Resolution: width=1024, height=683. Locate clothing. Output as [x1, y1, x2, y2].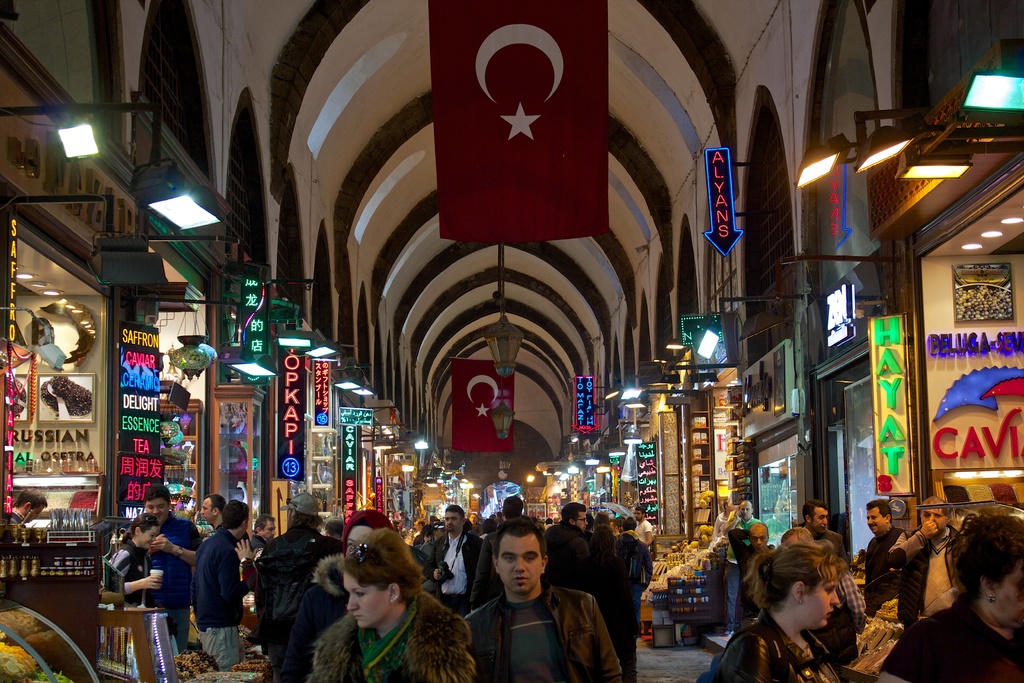
[817, 529, 852, 563].
